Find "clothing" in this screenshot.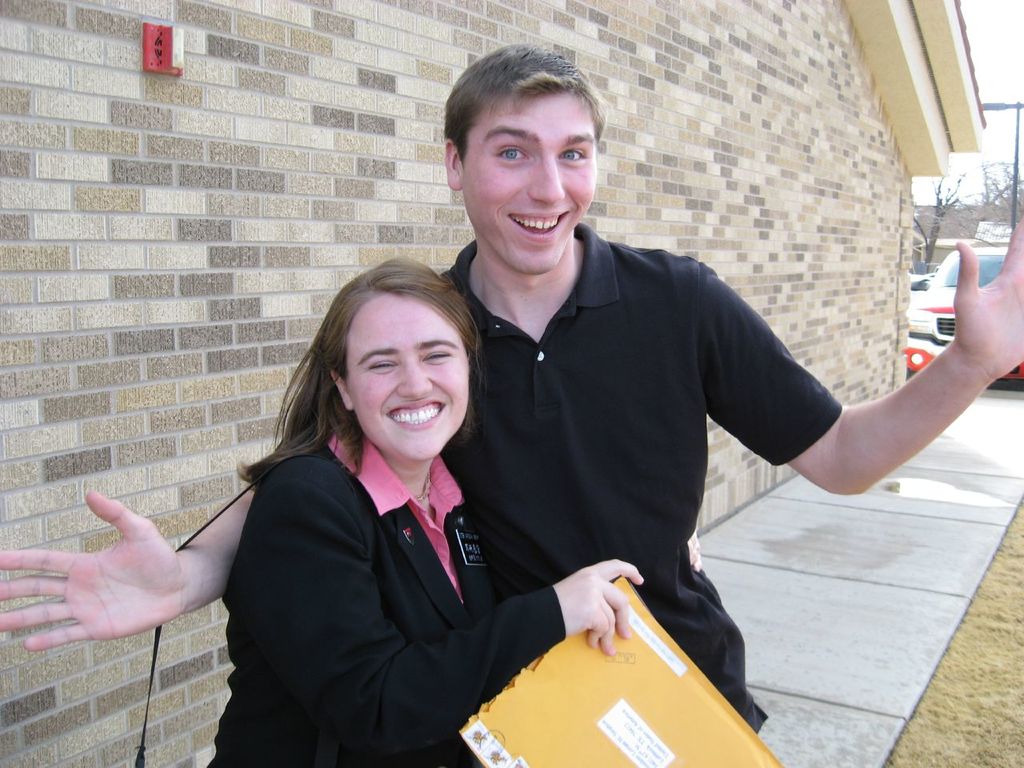
The bounding box for "clothing" is (189,368,600,759).
